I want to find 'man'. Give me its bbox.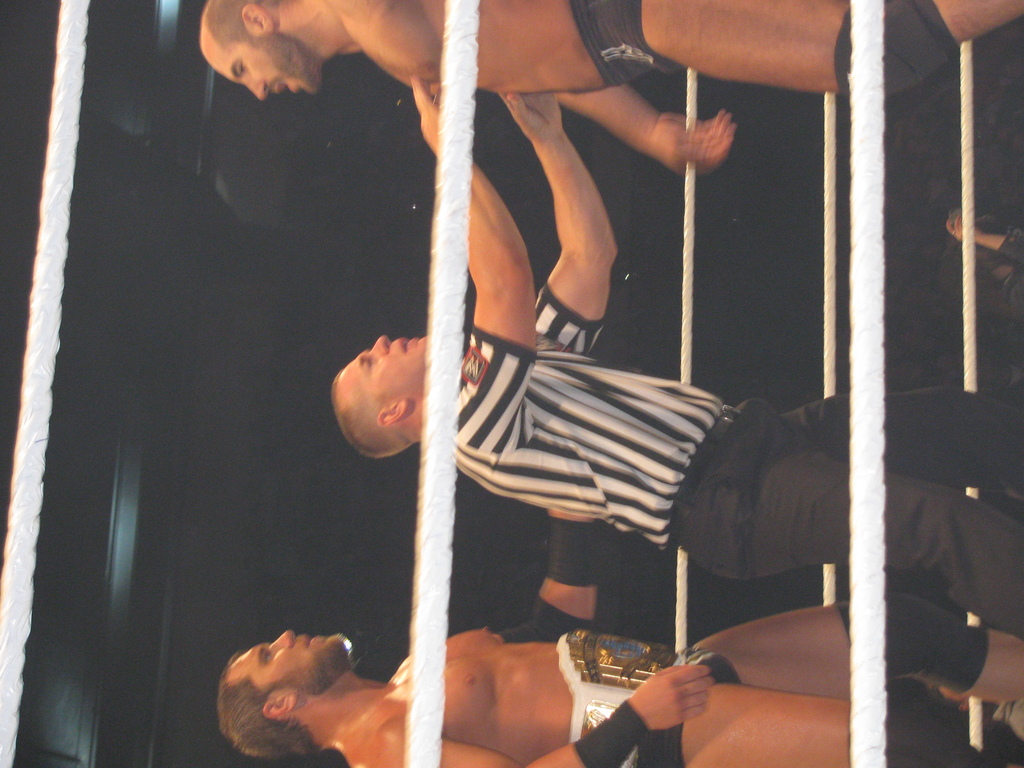
x1=199, y1=0, x2=1023, y2=174.
